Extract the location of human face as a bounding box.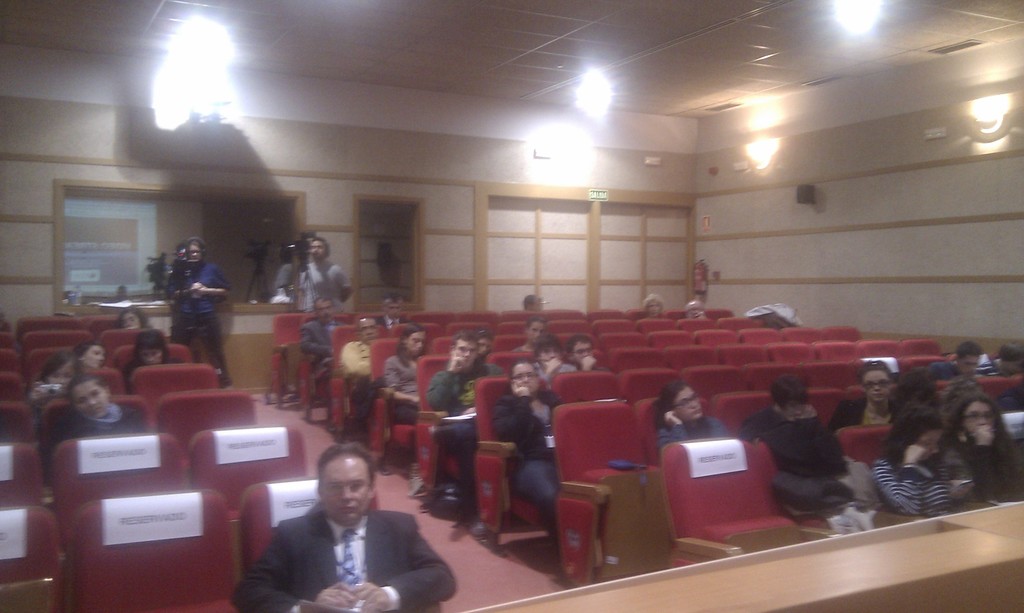
rect(960, 404, 995, 435).
